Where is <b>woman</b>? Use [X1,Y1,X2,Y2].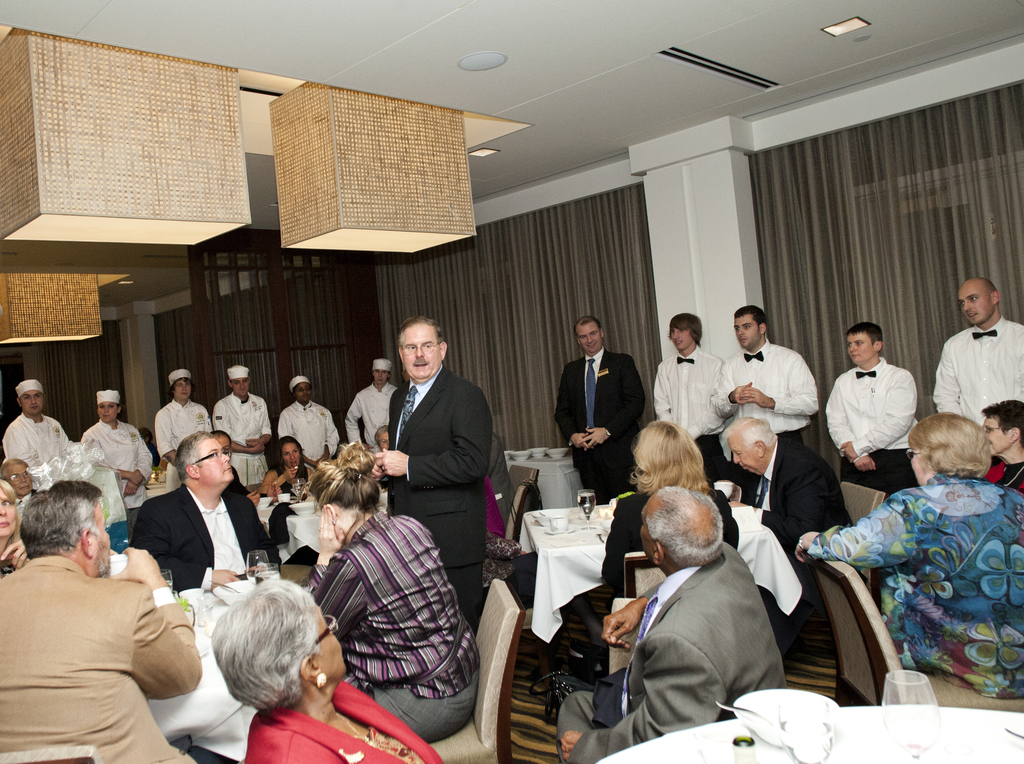
[262,434,319,497].
